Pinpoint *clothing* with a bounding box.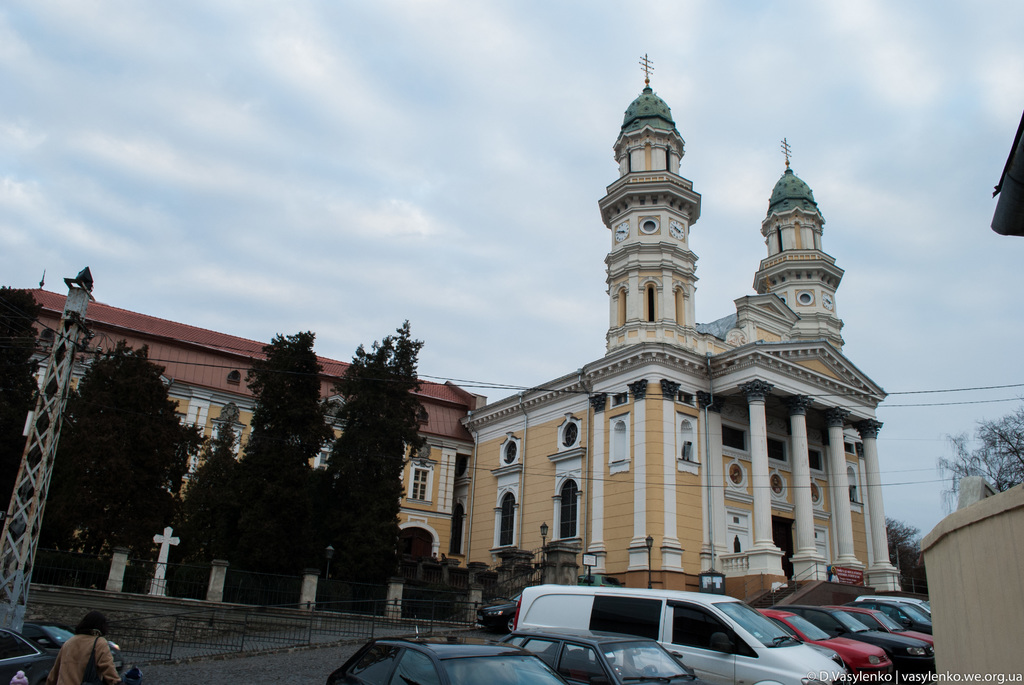
47:634:120:684.
